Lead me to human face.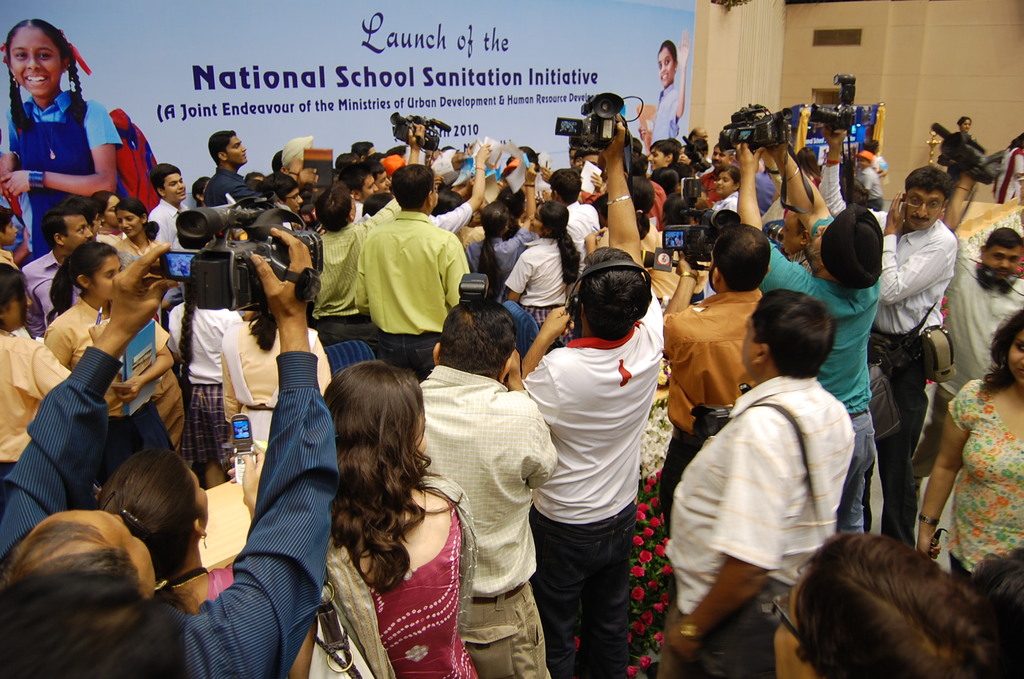
Lead to <box>657,47,673,86</box>.
